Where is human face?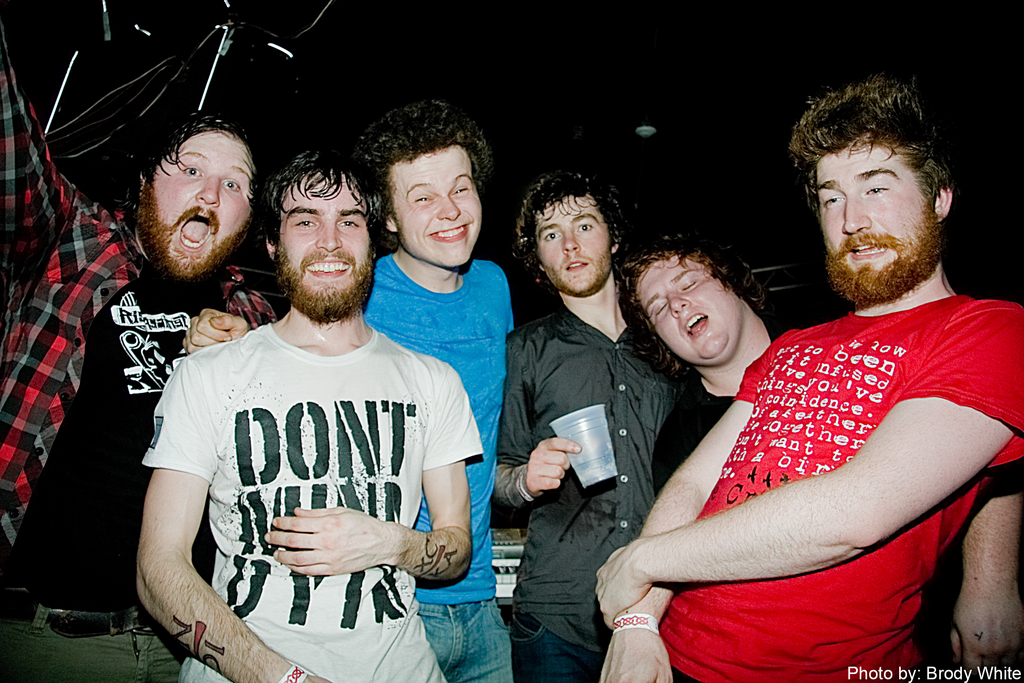
141 131 249 282.
